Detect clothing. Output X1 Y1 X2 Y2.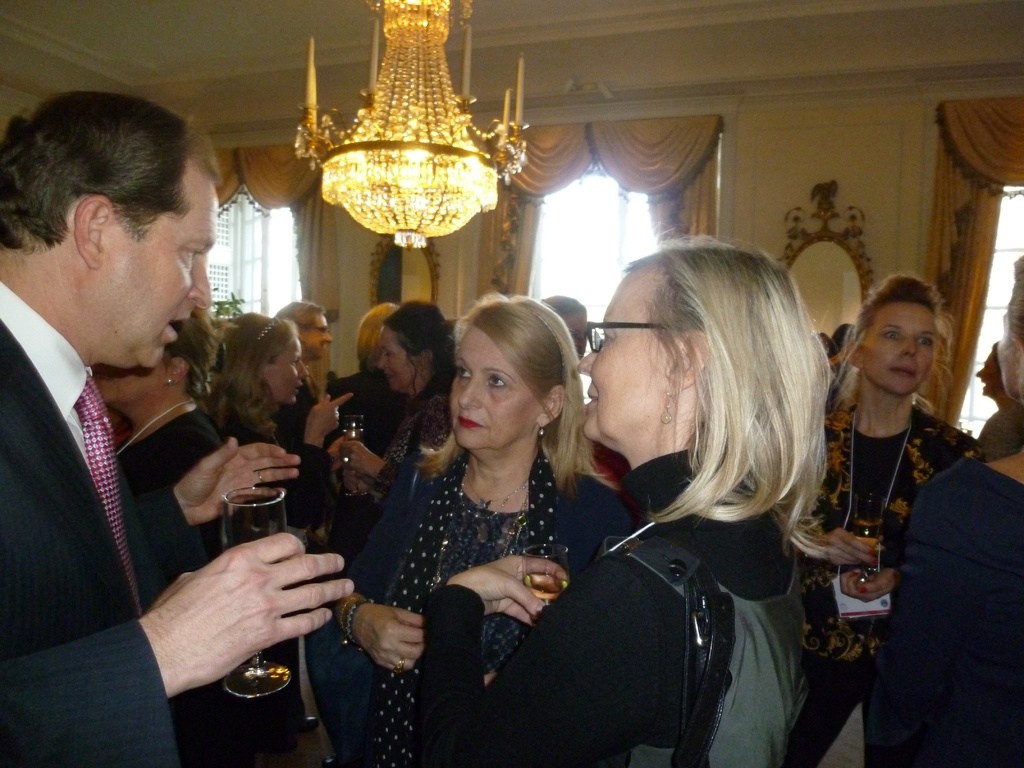
413 444 810 767.
